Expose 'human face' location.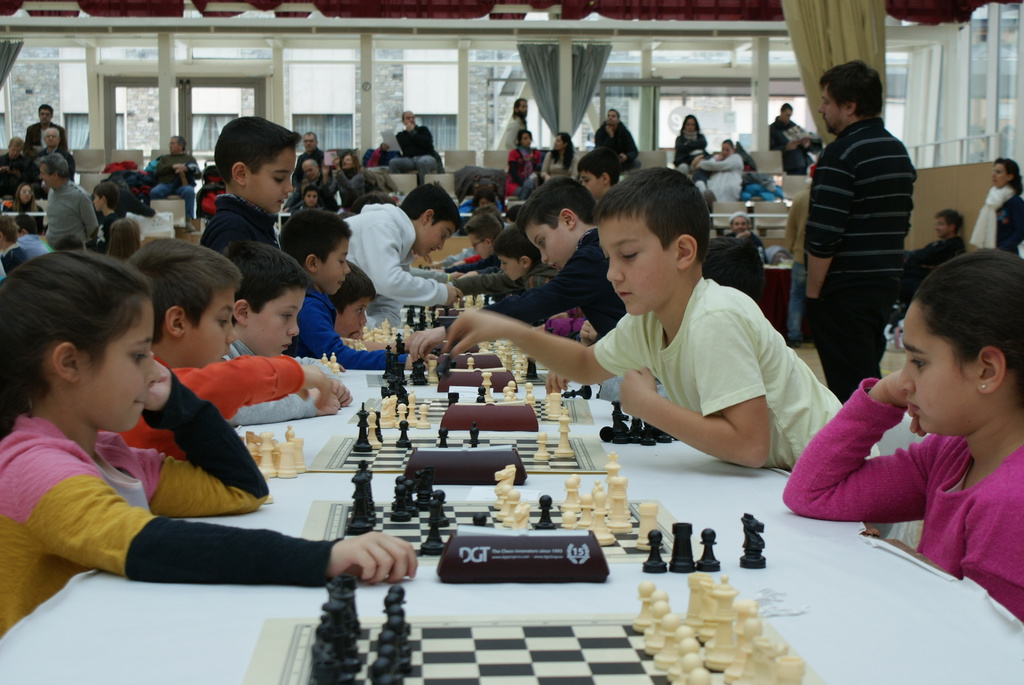
Exposed at left=783, top=108, right=794, bottom=122.
